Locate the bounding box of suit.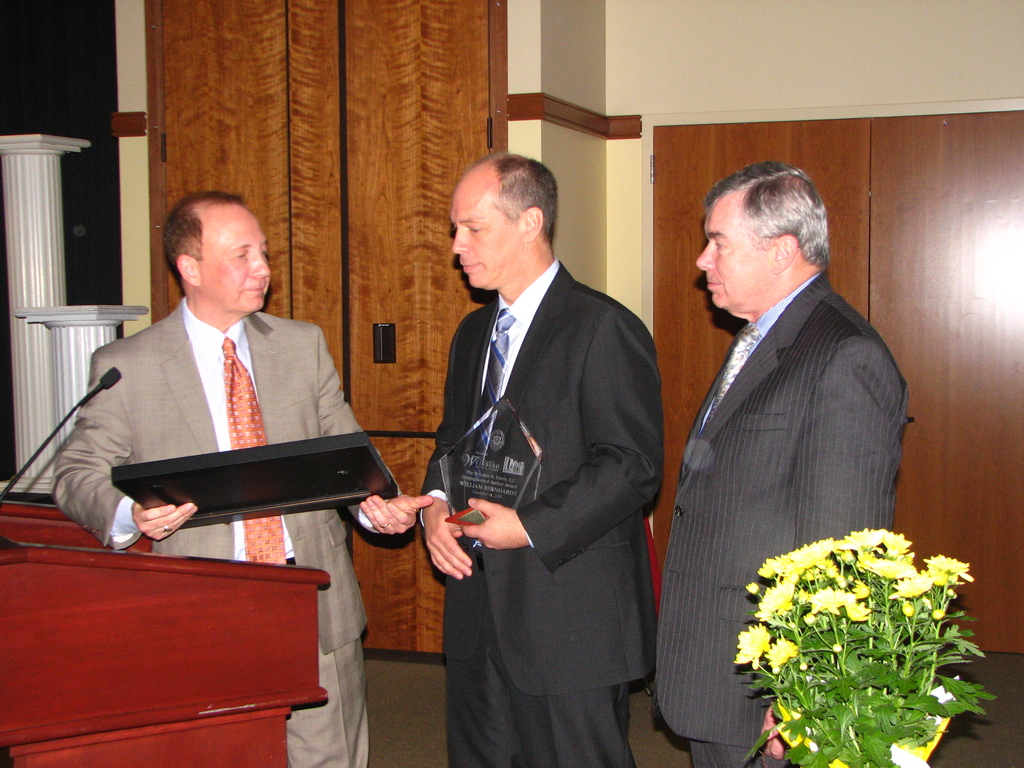
Bounding box: detection(641, 193, 920, 739).
